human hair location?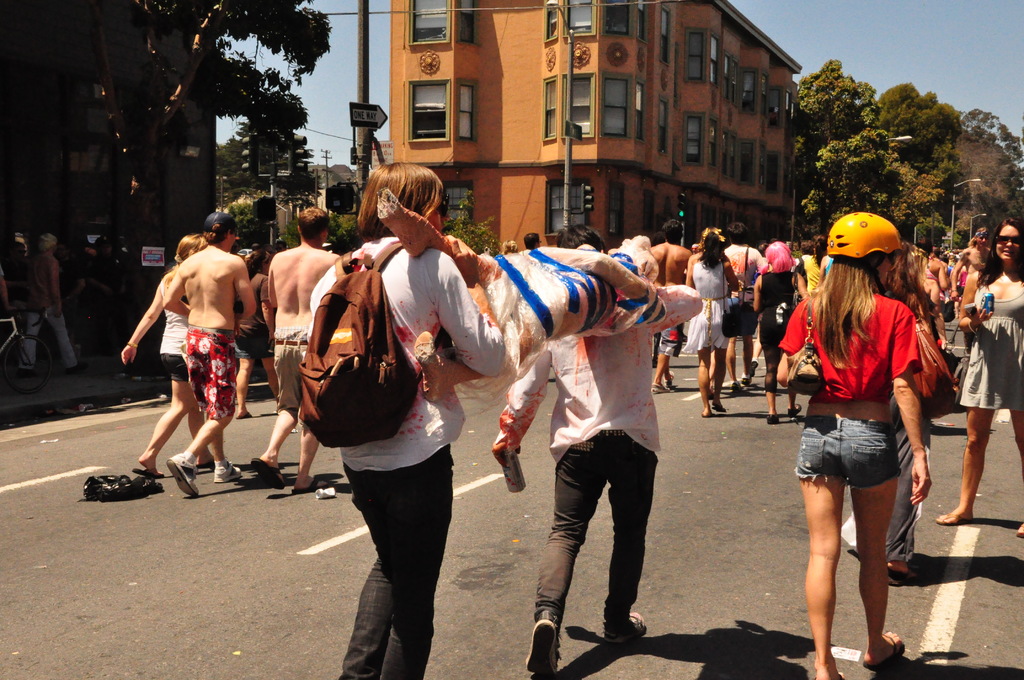
rect(358, 154, 452, 244)
